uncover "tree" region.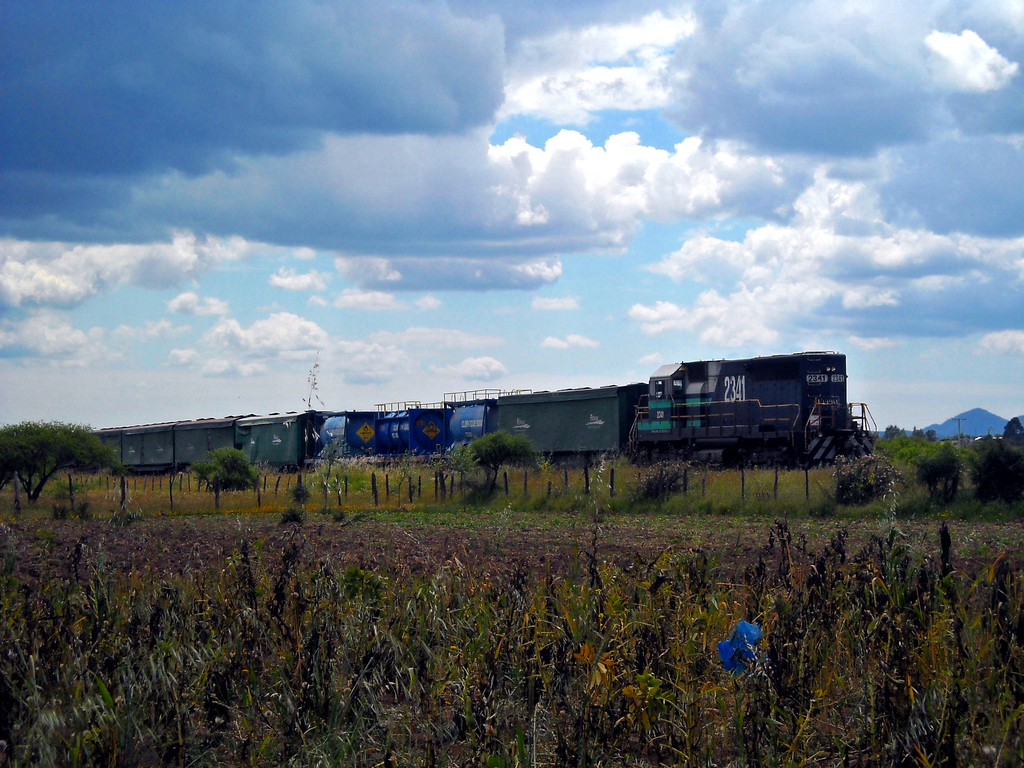
Uncovered: (0,415,123,504).
